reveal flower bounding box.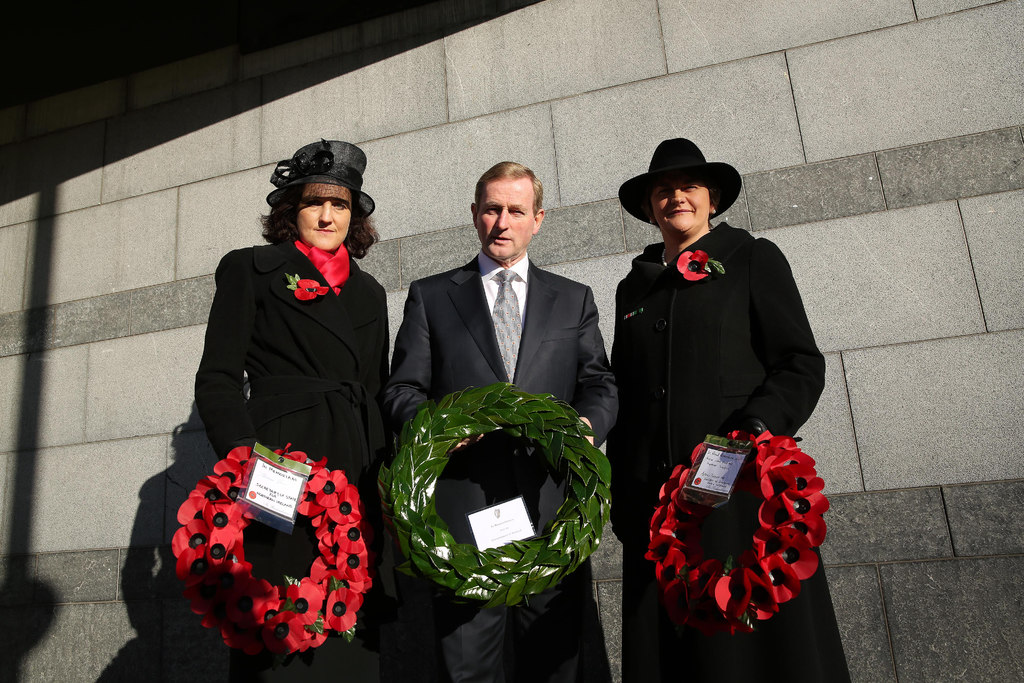
Revealed: [671,241,714,283].
